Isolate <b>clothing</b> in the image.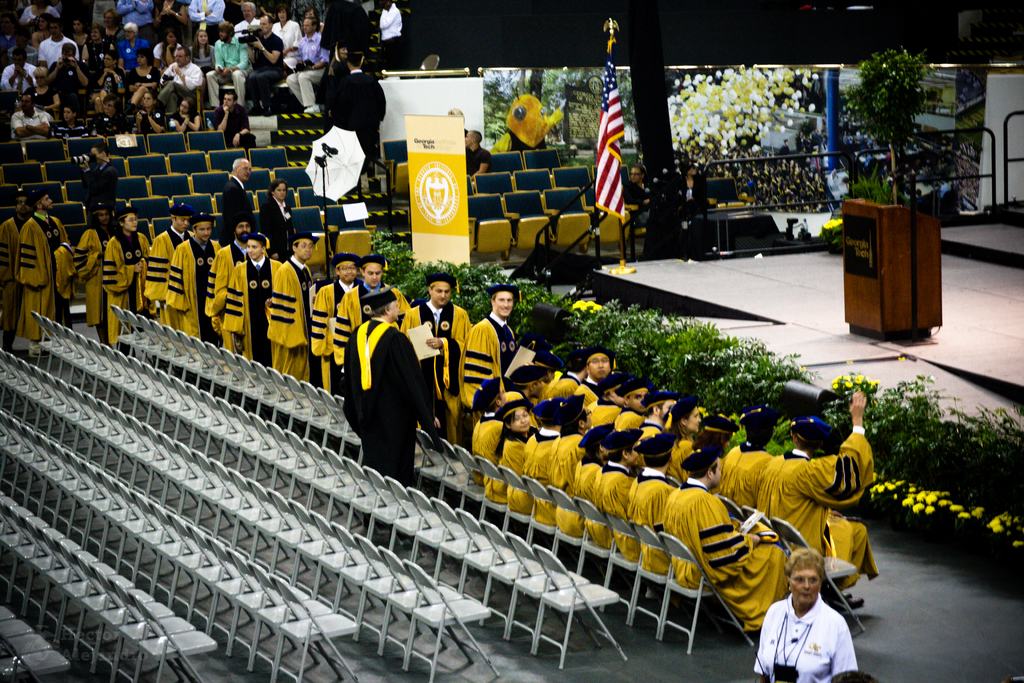
Isolated region: {"x1": 584, "y1": 400, "x2": 620, "y2": 426}.
